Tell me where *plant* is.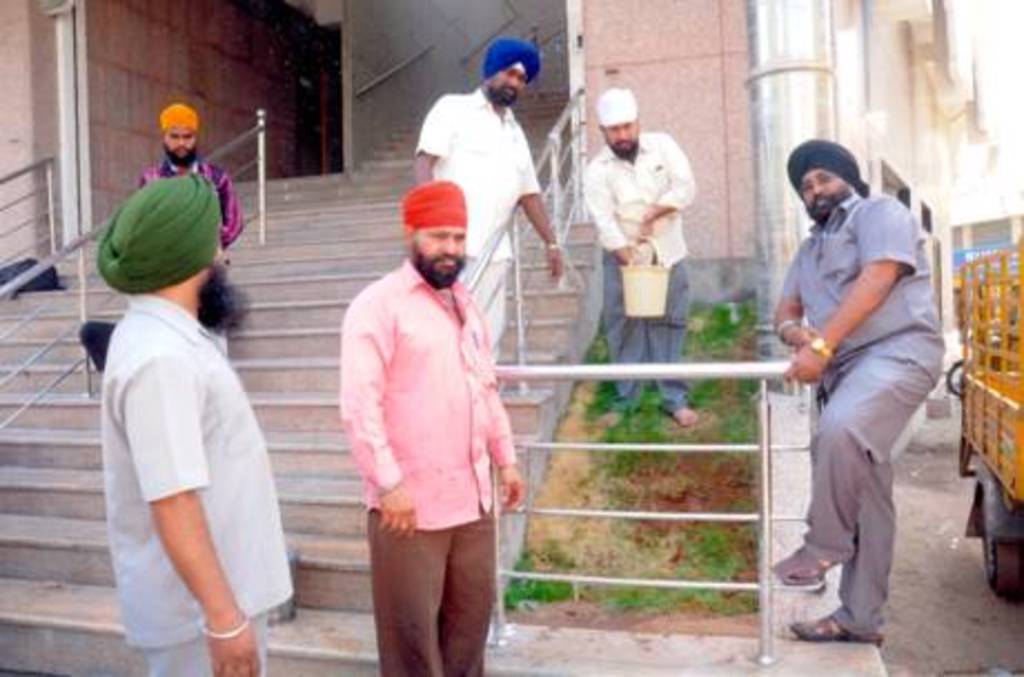
*plant* is at bbox=[599, 532, 777, 621].
